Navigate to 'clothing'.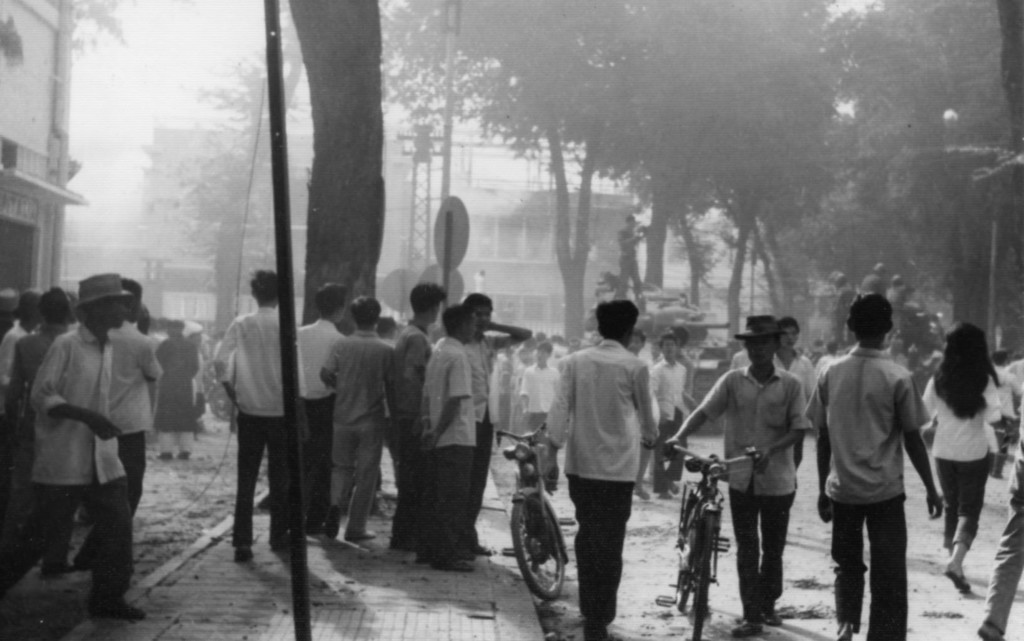
Navigation target: bbox=(502, 353, 522, 437).
